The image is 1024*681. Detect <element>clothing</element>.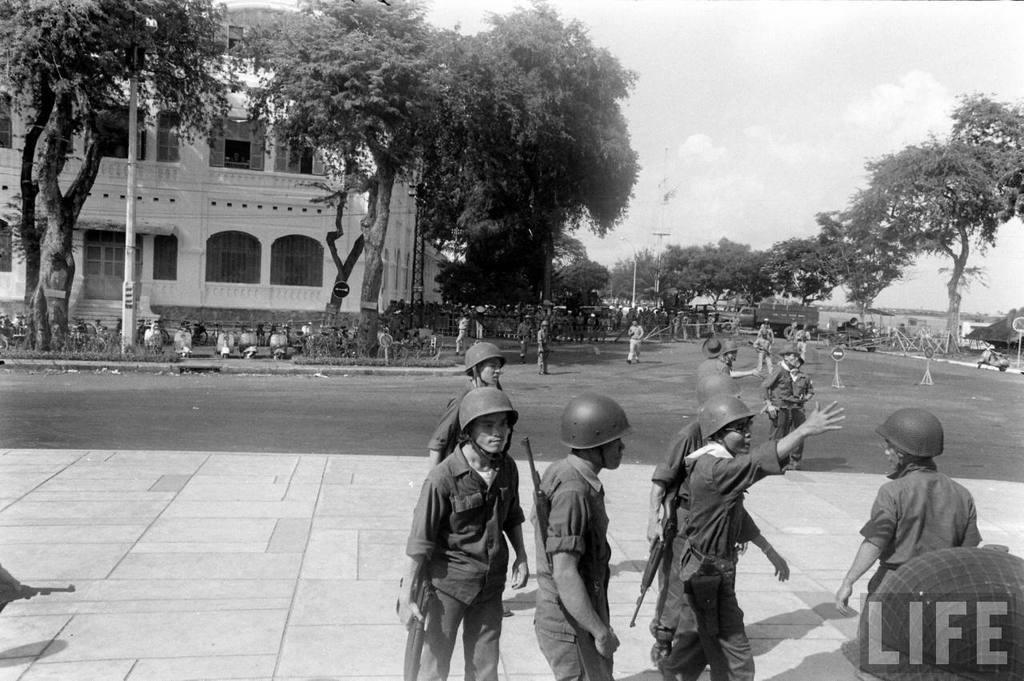
Detection: x1=520, y1=449, x2=612, y2=680.
